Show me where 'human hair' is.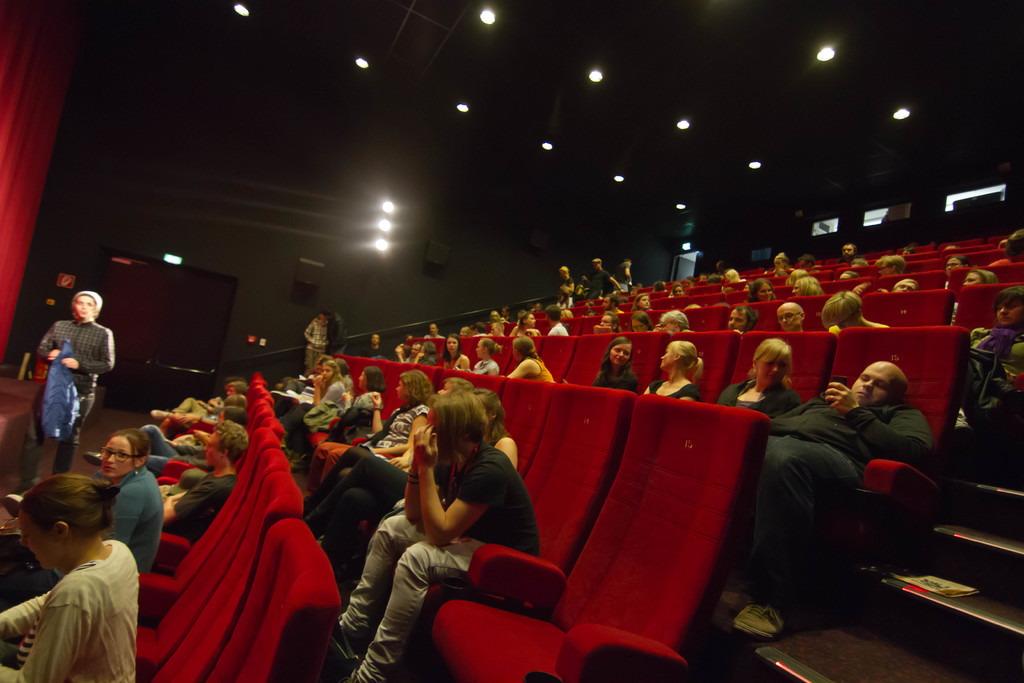
'human hair' is at [left=659, top=309, right=689, bottom=332].
